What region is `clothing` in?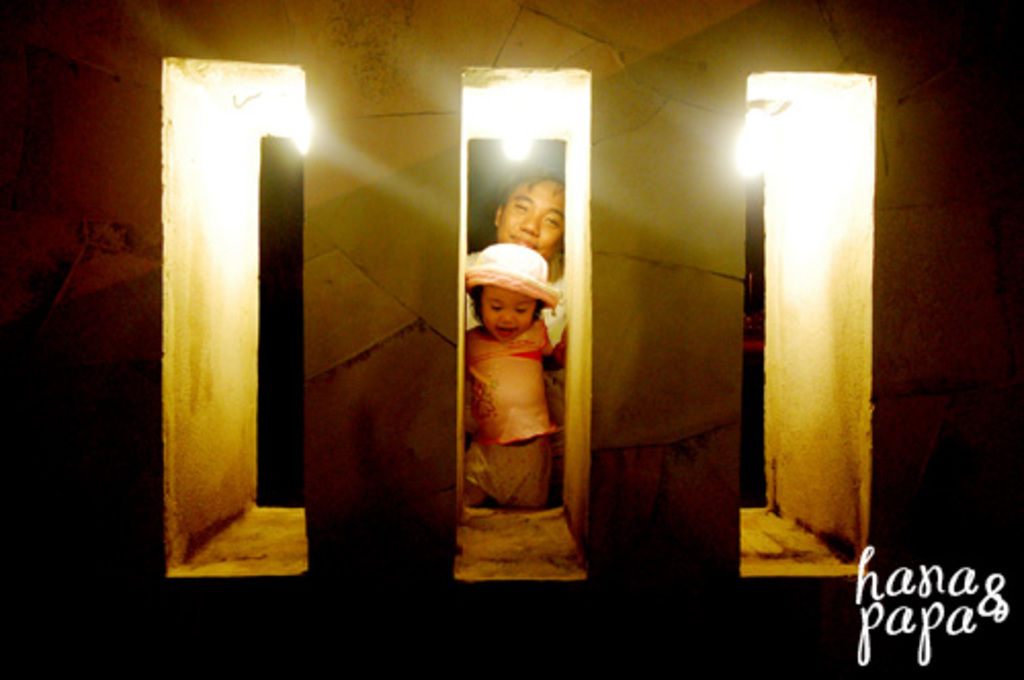
(463,295,567,516).
